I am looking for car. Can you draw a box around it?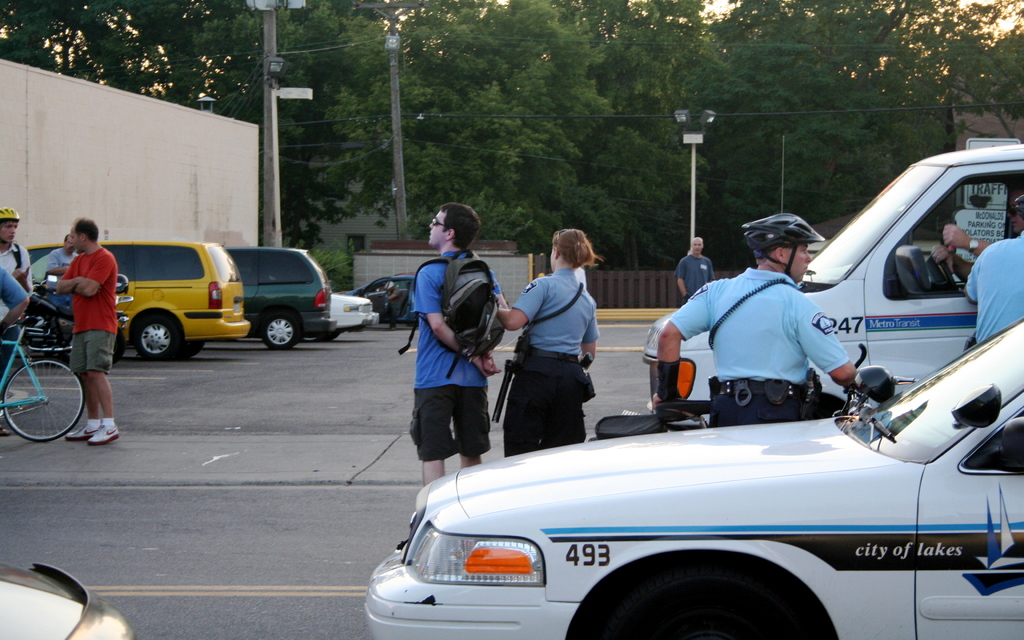
Sure, the bounding box is bbox(329, 282, 383, 340).
